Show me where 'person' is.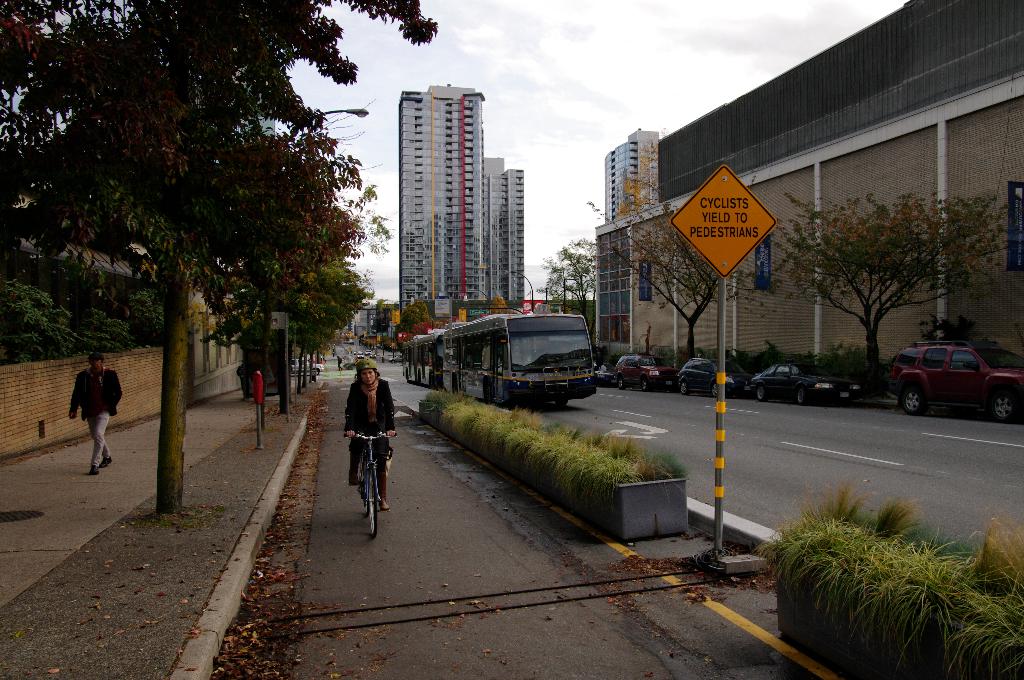
'person' is at {"x1": 348, "y1": 358, "x2": 396, "y2": 507}.
